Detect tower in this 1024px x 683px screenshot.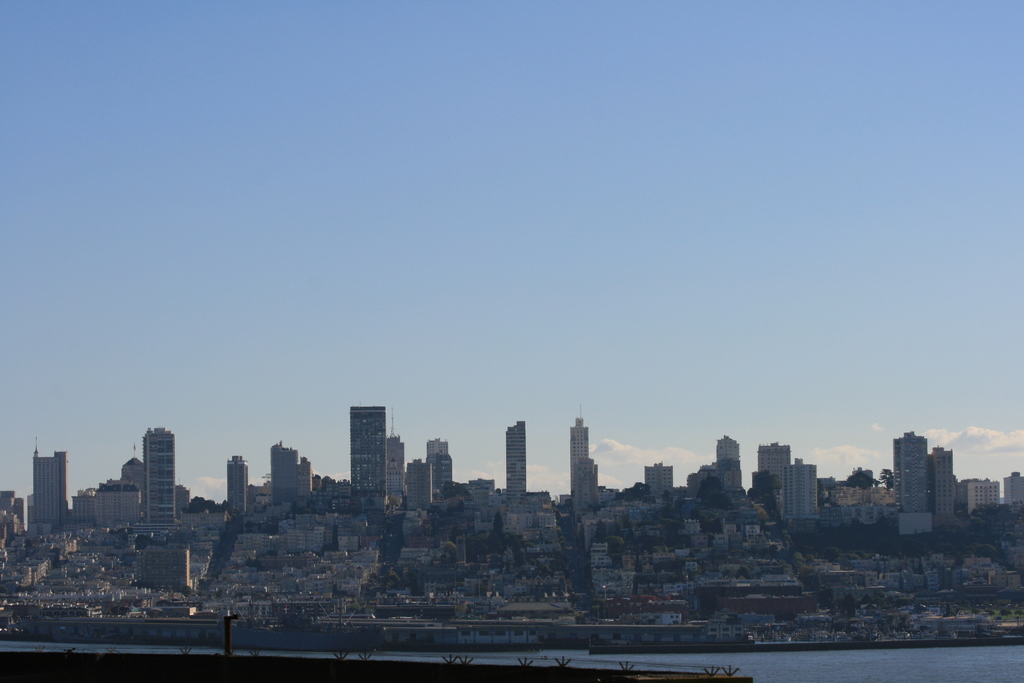
Detection: pyautogui.locateOnScreen(783, 457, 821, 518).
